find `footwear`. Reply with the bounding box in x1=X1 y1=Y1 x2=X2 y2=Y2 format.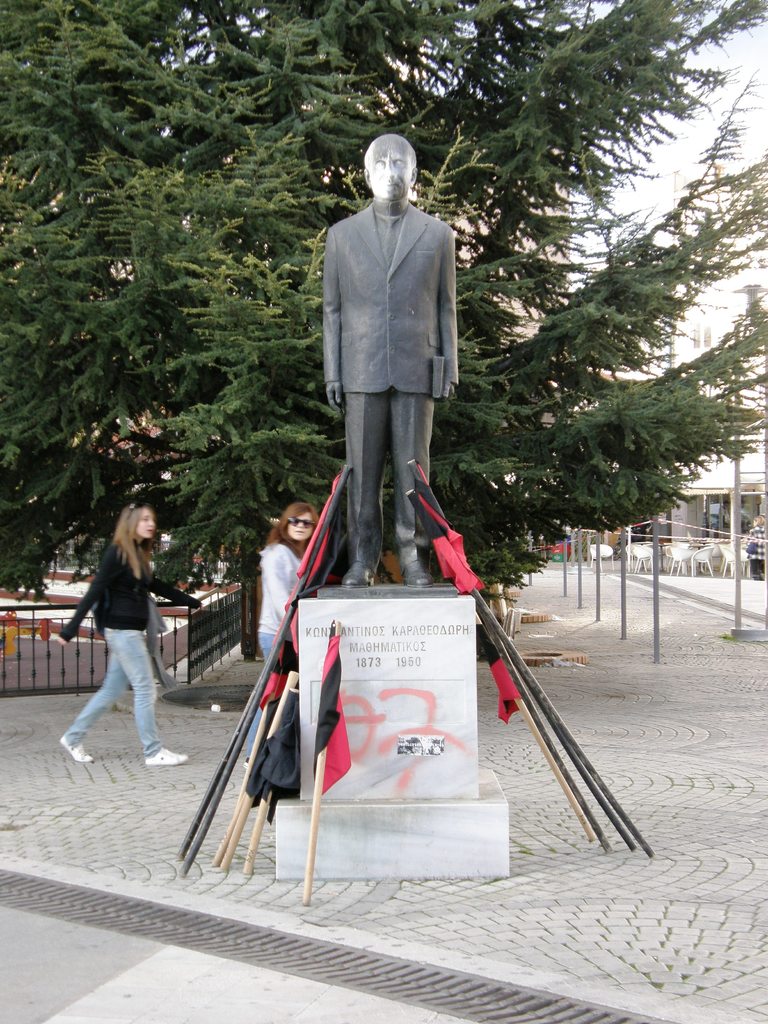
x1=143 y1=741 x2=189 y2=764.
